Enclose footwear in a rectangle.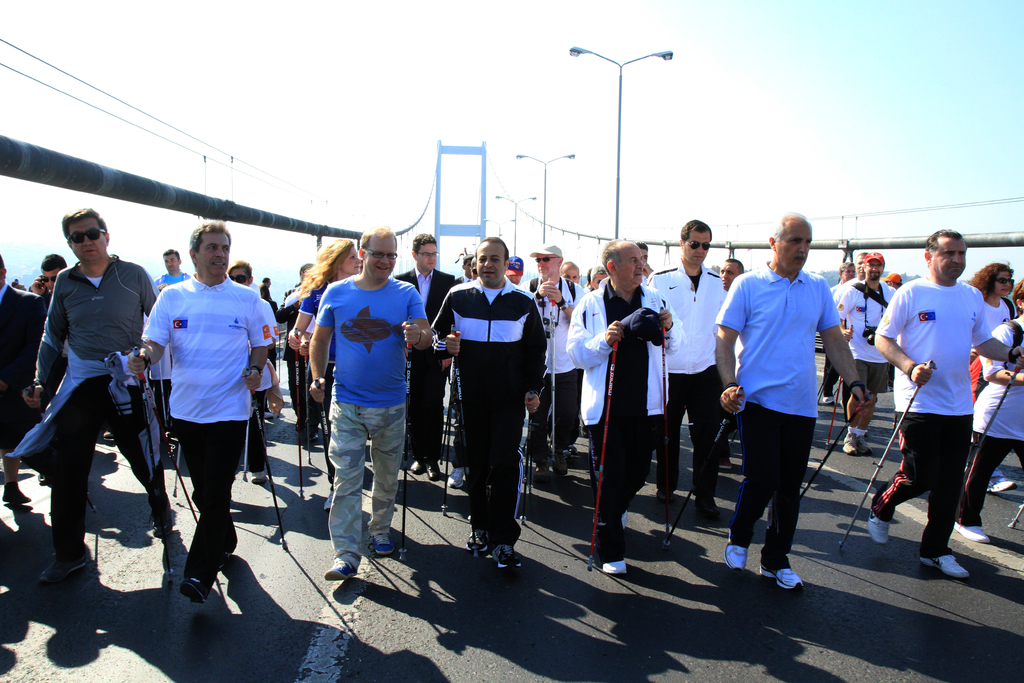
(x1=252, y1=467, x2=273, y2=484).
